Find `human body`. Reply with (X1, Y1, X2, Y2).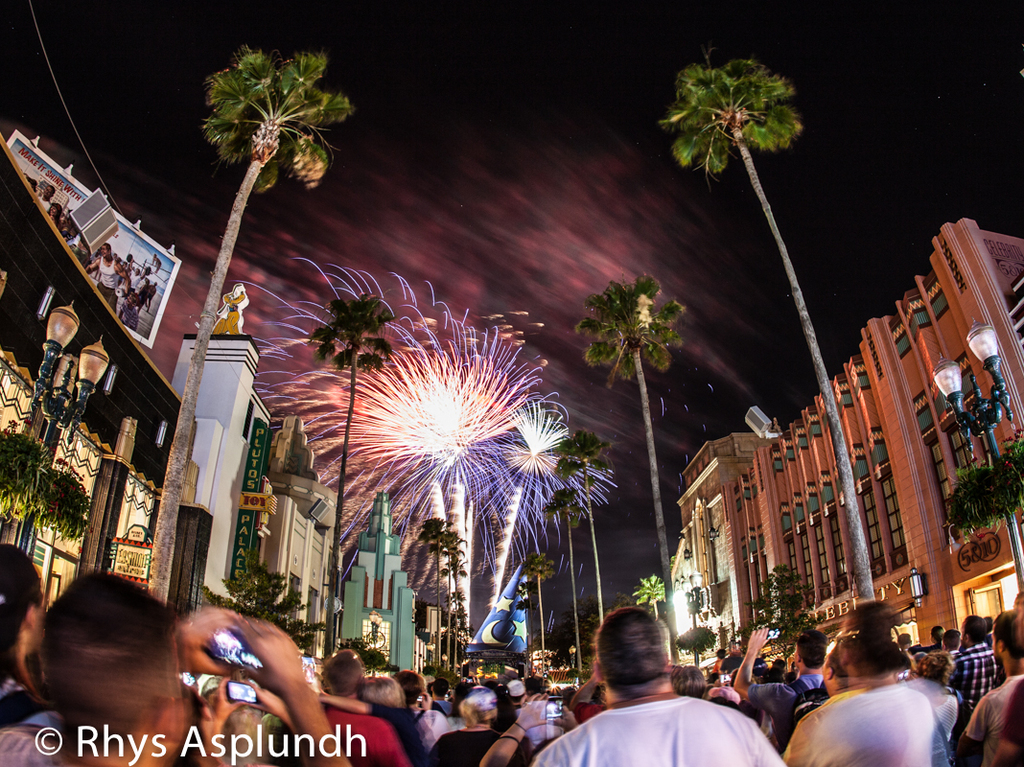
(711, 652, 719, 671).
